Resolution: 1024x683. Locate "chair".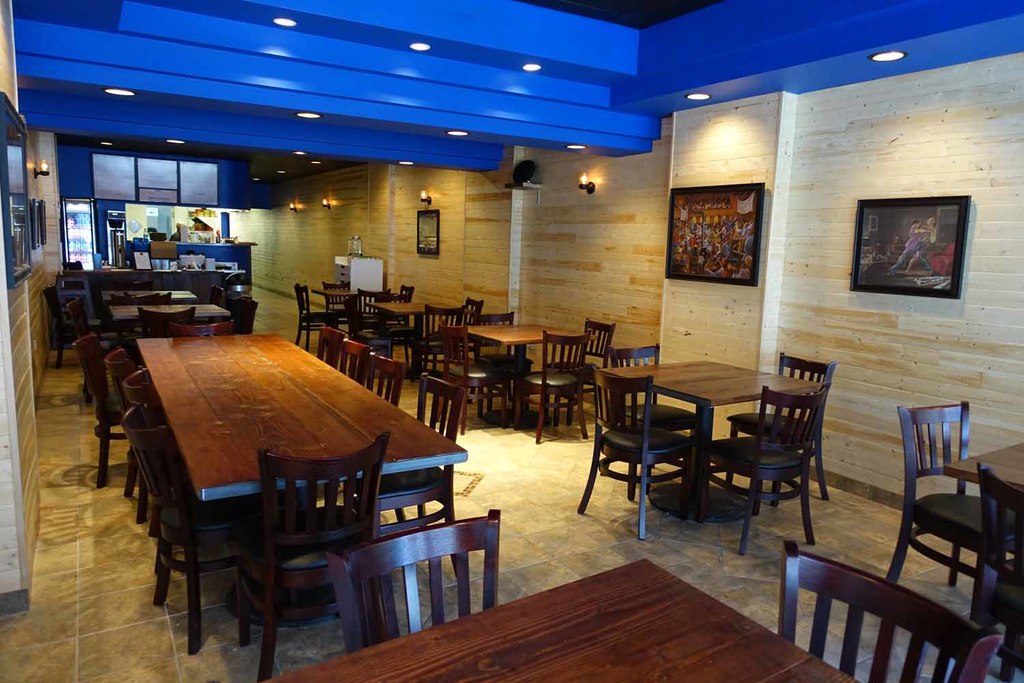
l=65, t=294, r=105, b=352.
